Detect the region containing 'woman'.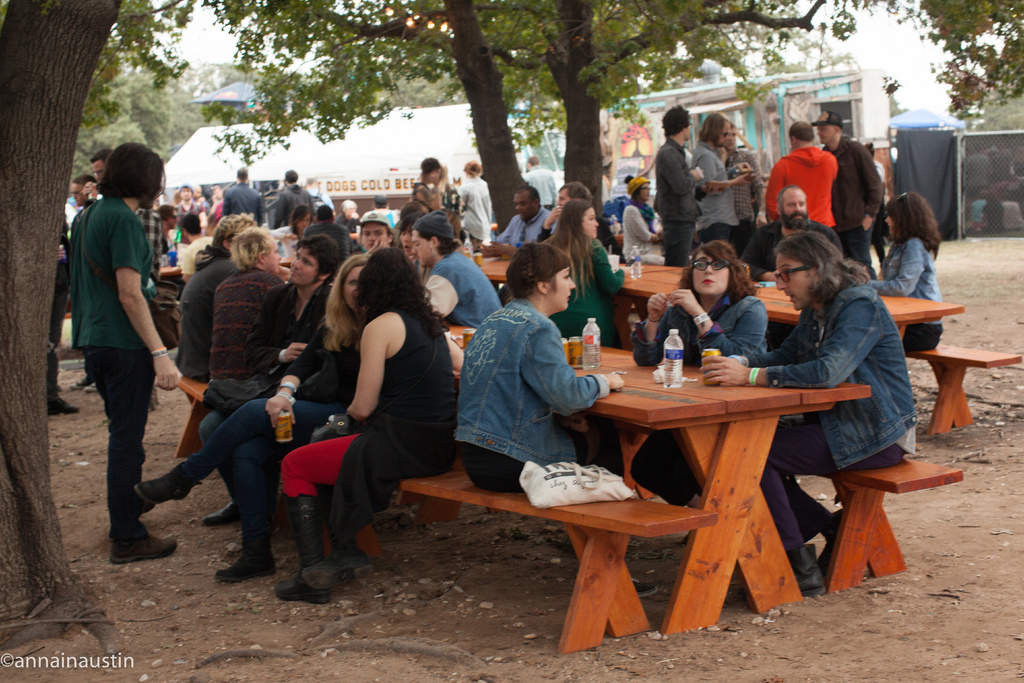
x1=271 y1=248 x2=465 y2=608.
